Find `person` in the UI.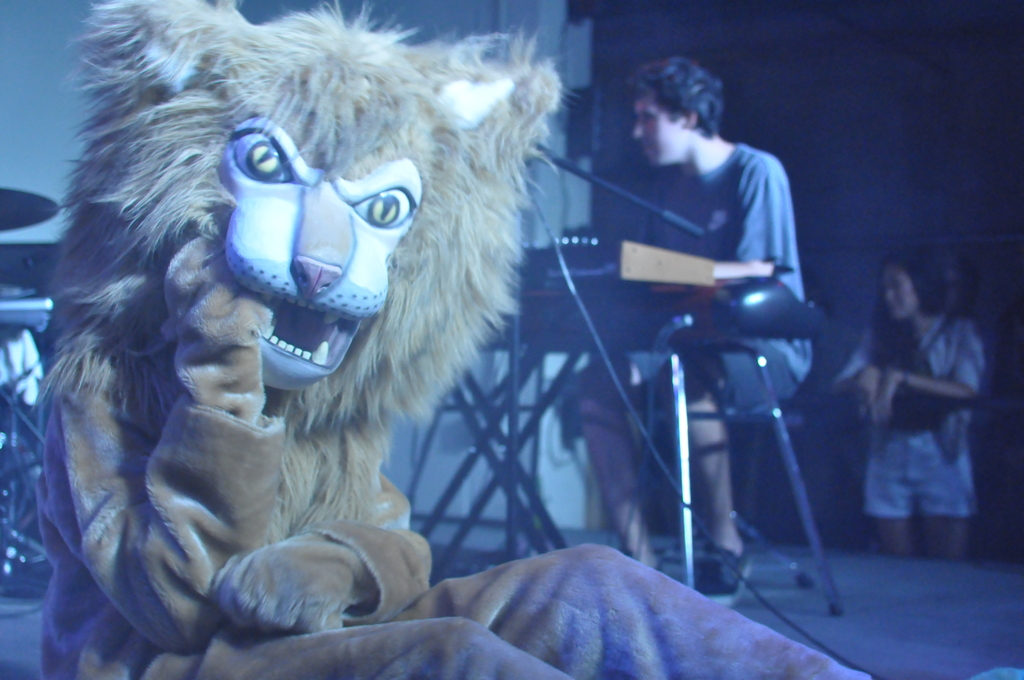
UI element at select_region(572, 54, 812, 604).
